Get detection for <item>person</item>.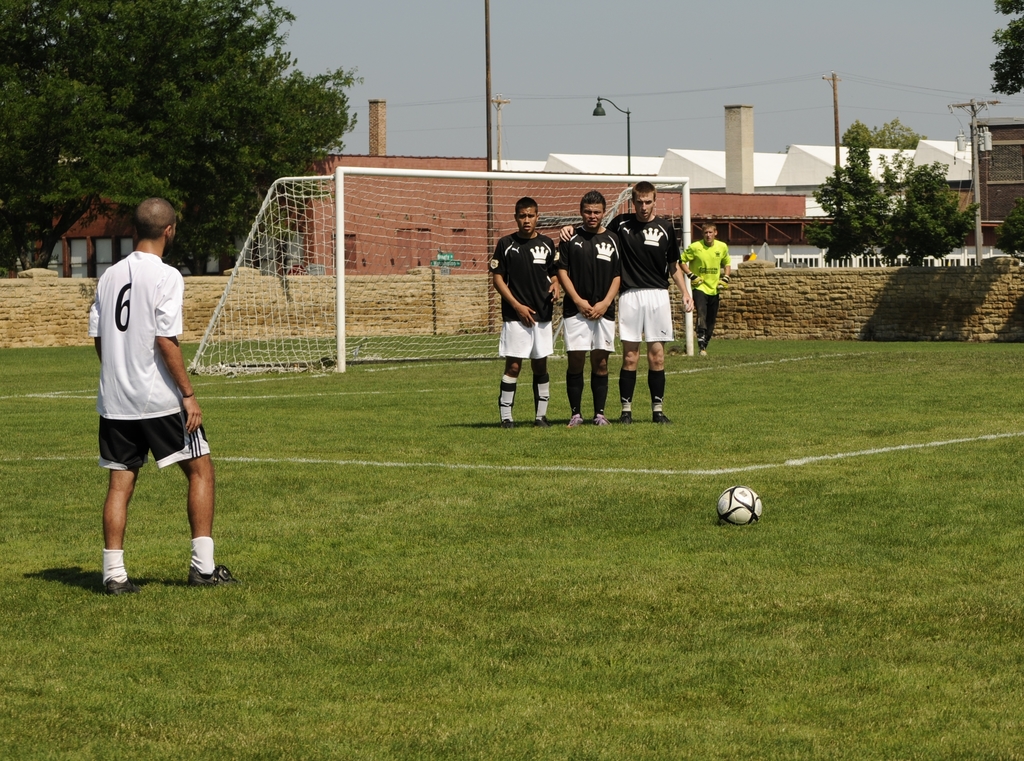
Detection: Rect(87, 200, 241, 593).
